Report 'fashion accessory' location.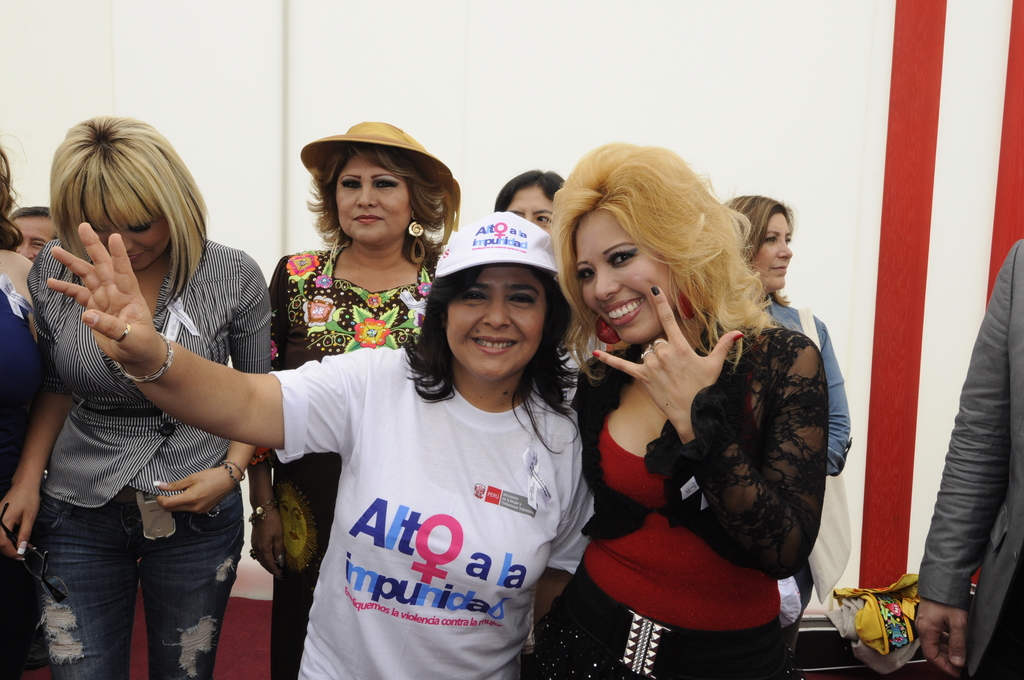
Report: 677/276/711/321.
